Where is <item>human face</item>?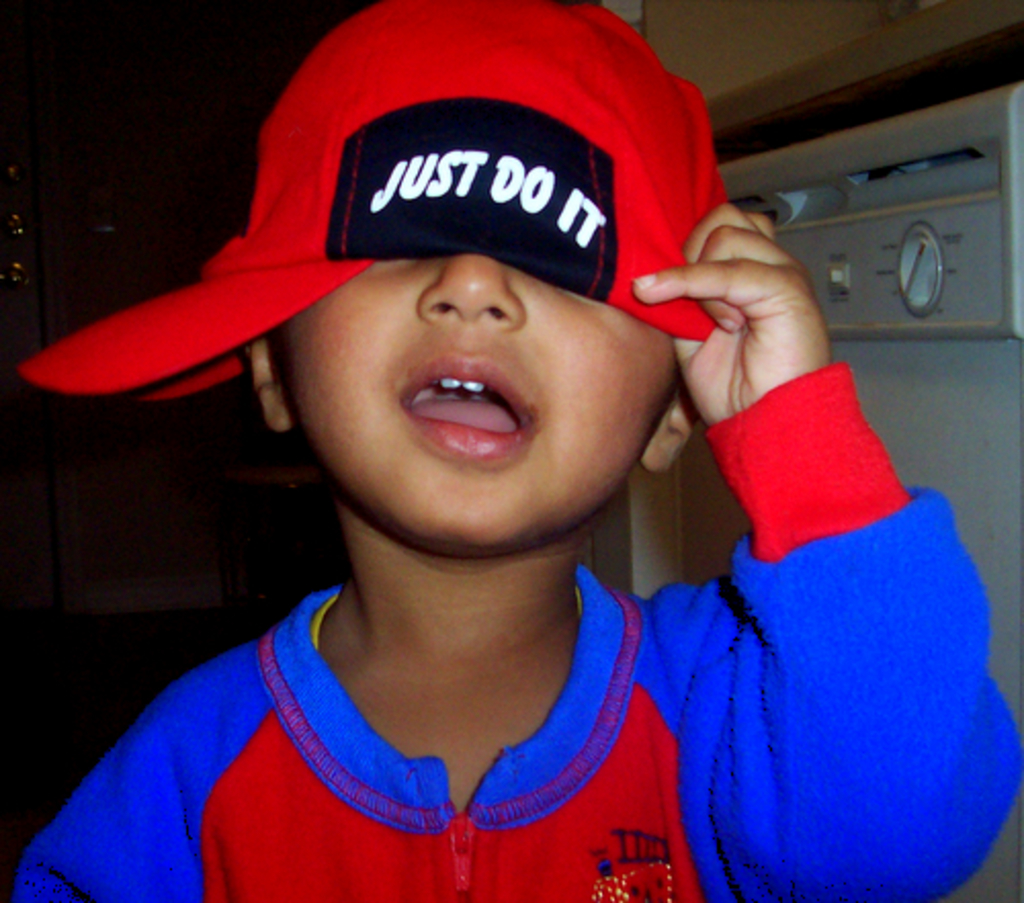
<region>276, 248, 688, 559</region>.
